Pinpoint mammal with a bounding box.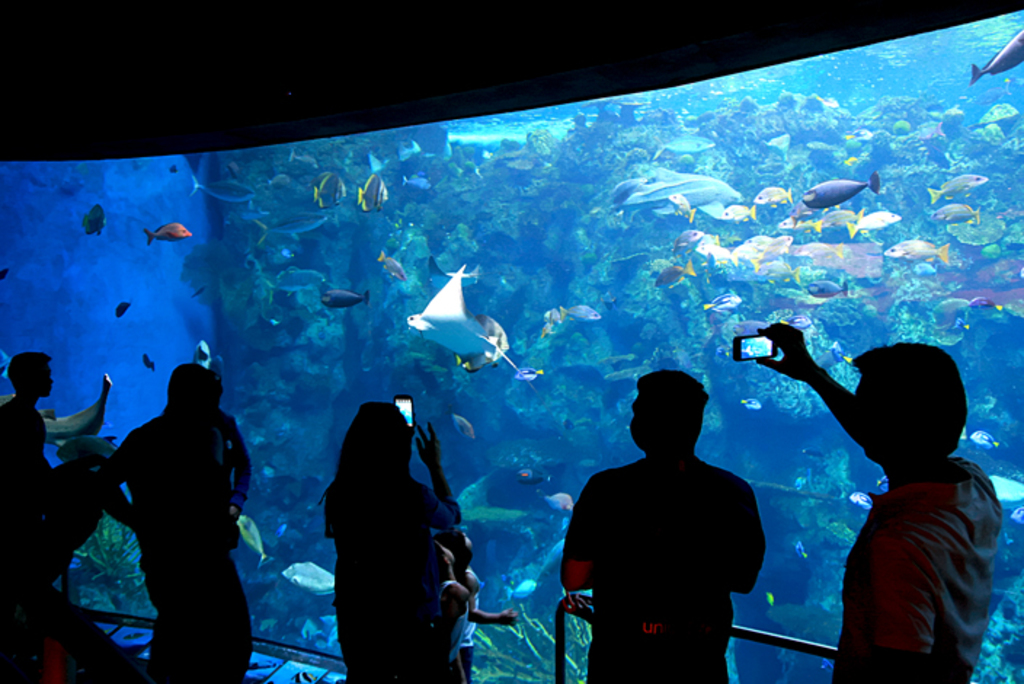
x1=444 y1=527 x2=522 y2=683.
